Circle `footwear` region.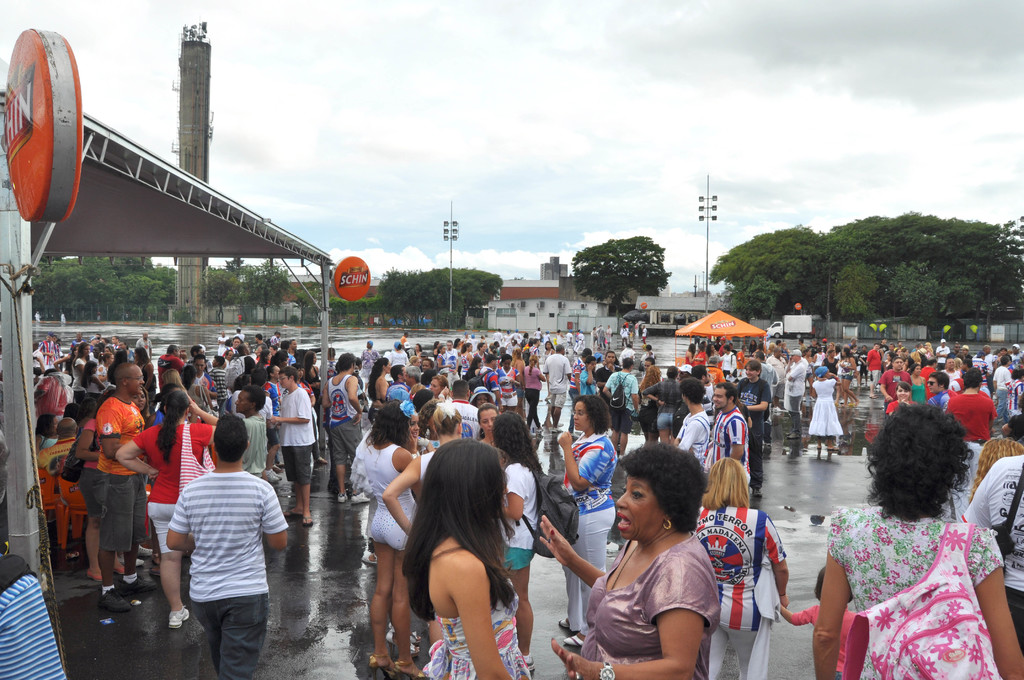
Region: 299 513 316 526.
